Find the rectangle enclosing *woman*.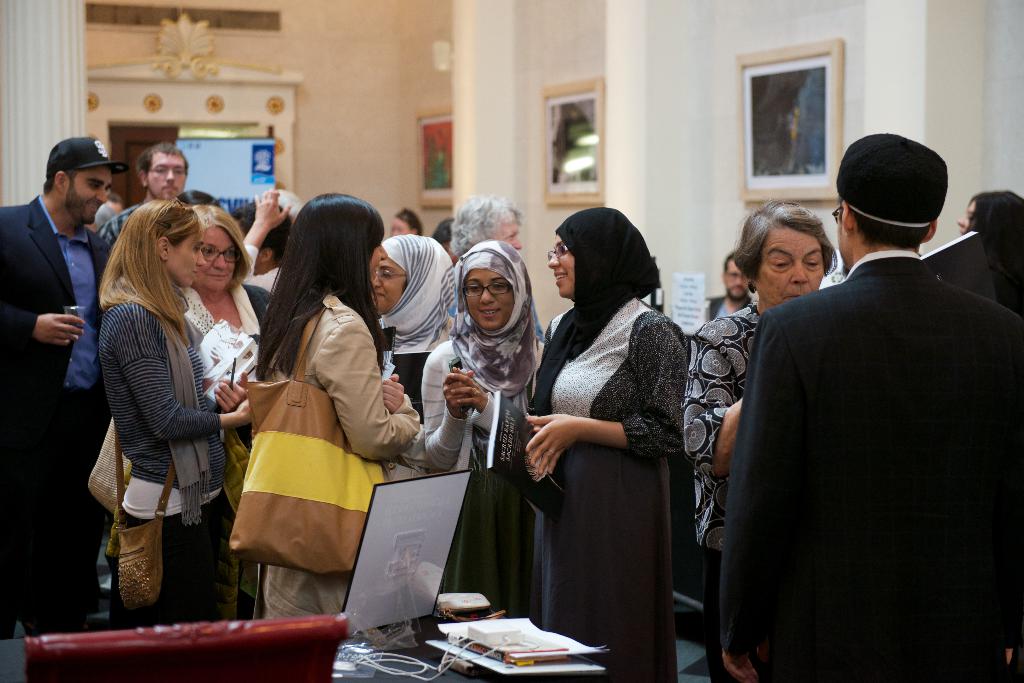
pyautogui.locateOnScreen(192, 205, 274, 616).
